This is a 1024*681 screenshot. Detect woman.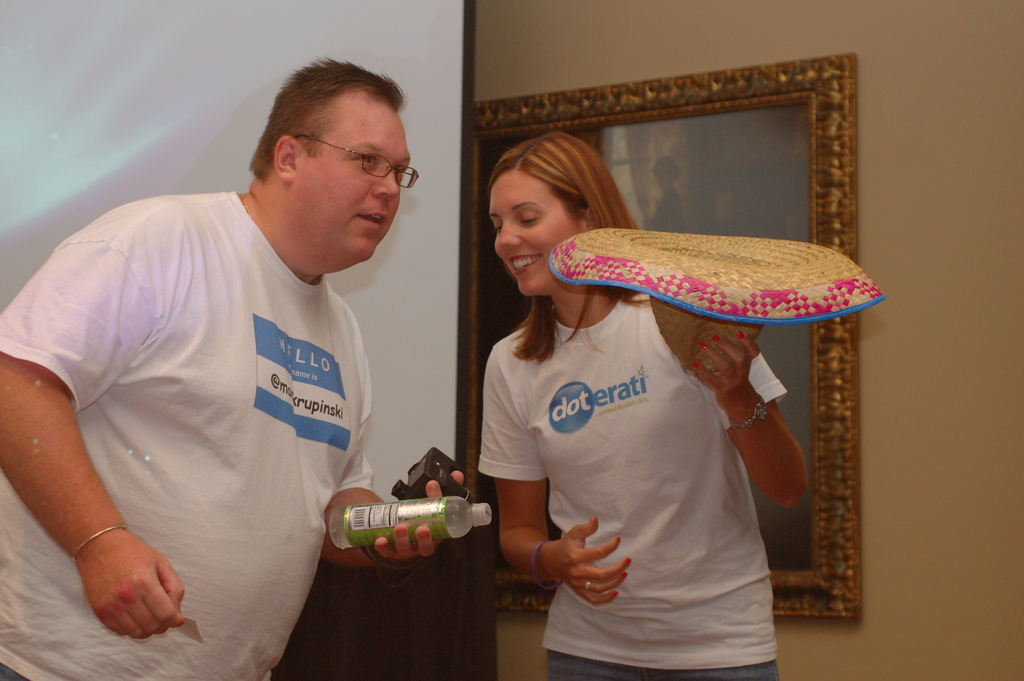
(x1=457, y1=186, x2=844, y2=680).
